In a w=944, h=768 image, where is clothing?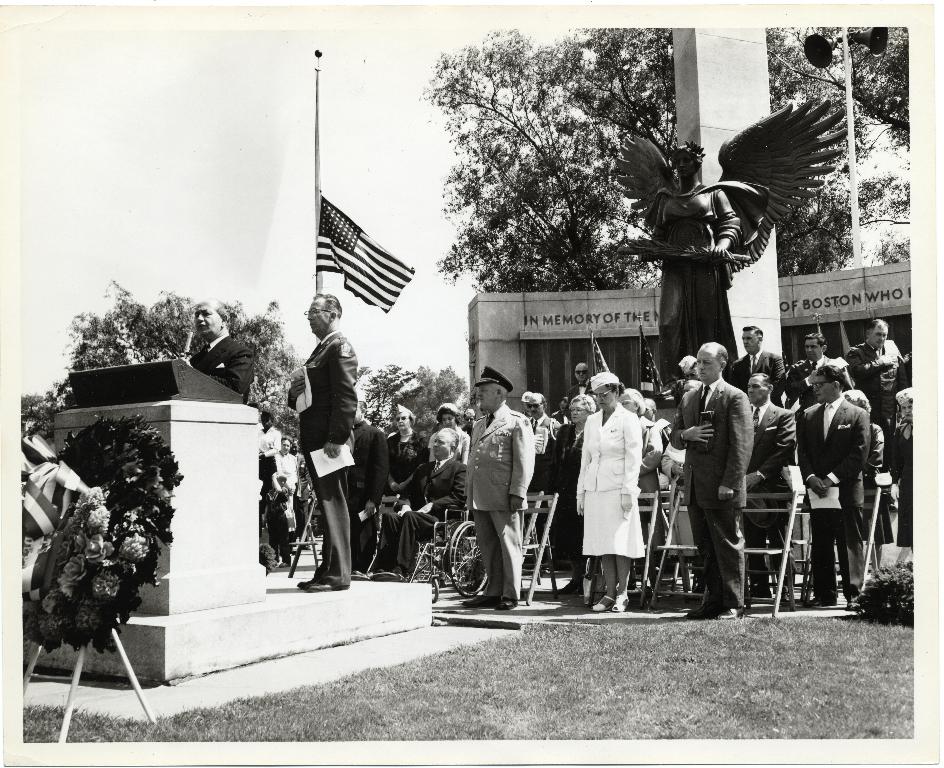
bbox=(543, 424, 582, 557).
